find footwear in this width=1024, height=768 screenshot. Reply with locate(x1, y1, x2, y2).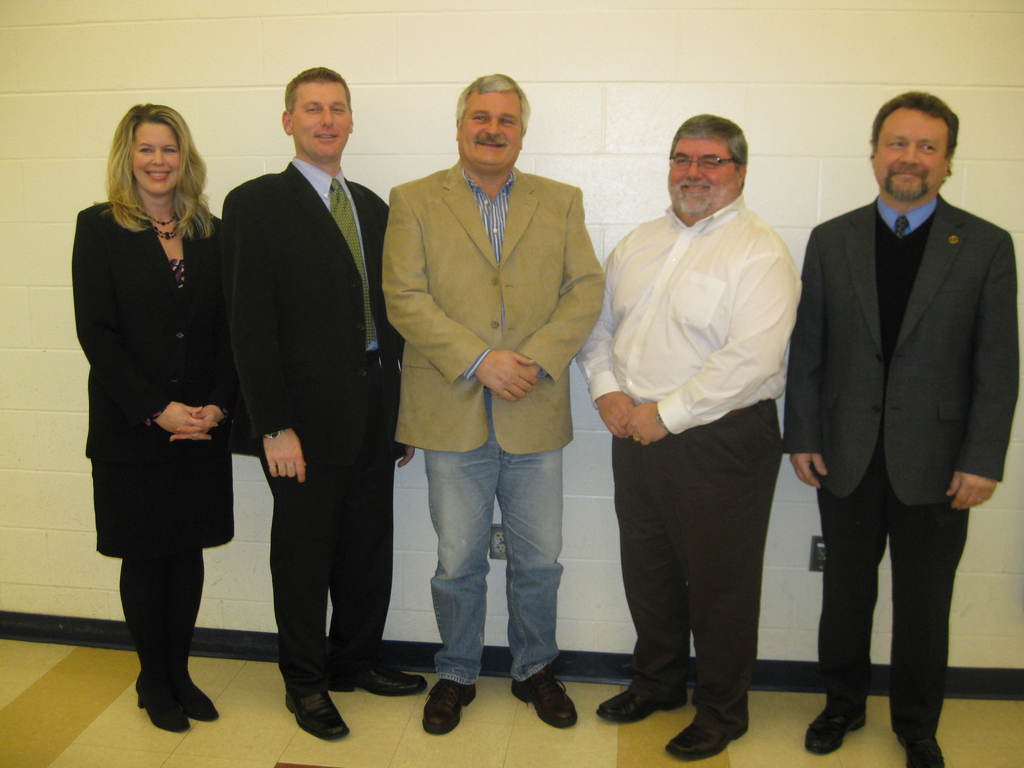
locate(423, 675, 479, 730).
